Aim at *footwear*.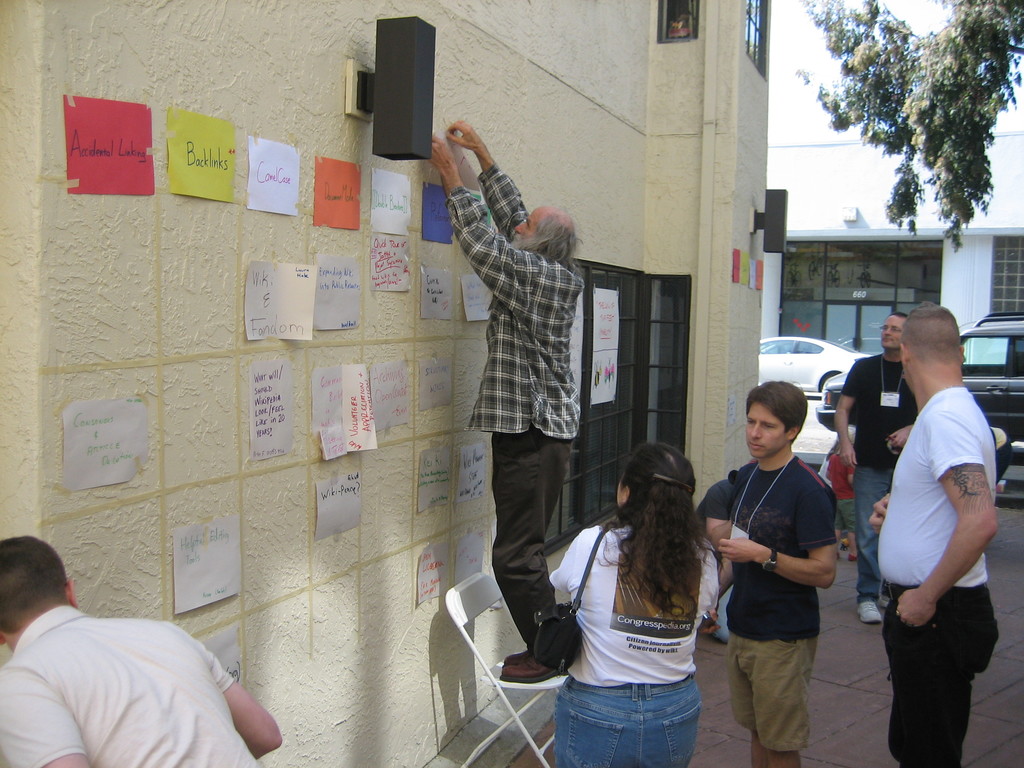
Aimed at <bbox>877, 593, 891, 606</bbox>.
